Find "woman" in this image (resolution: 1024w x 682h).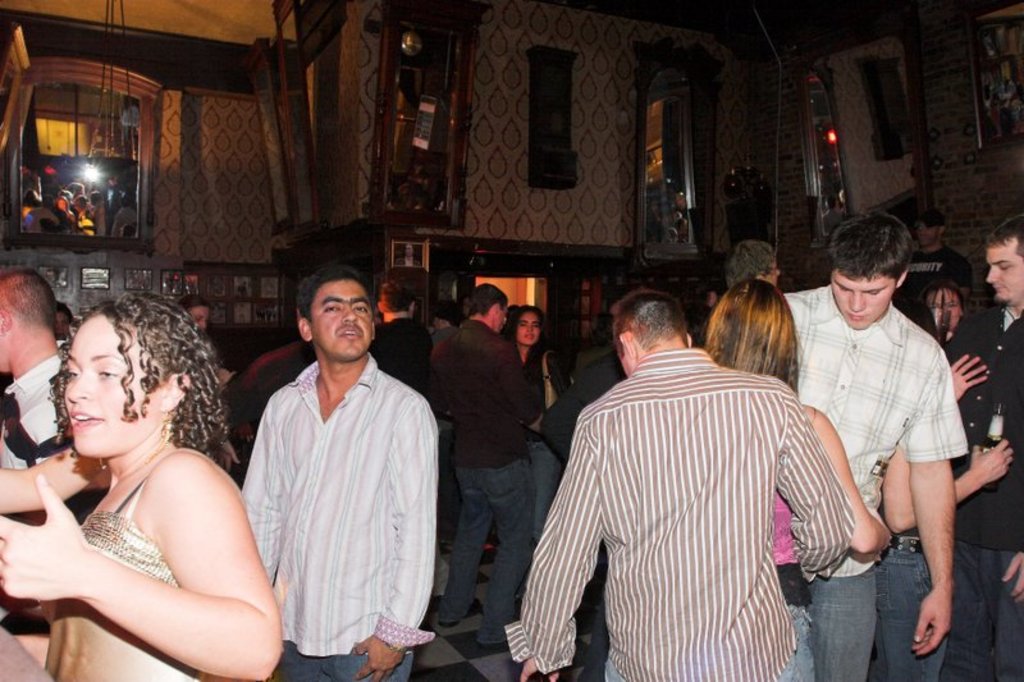
box=[704, 276, 888, 681].
